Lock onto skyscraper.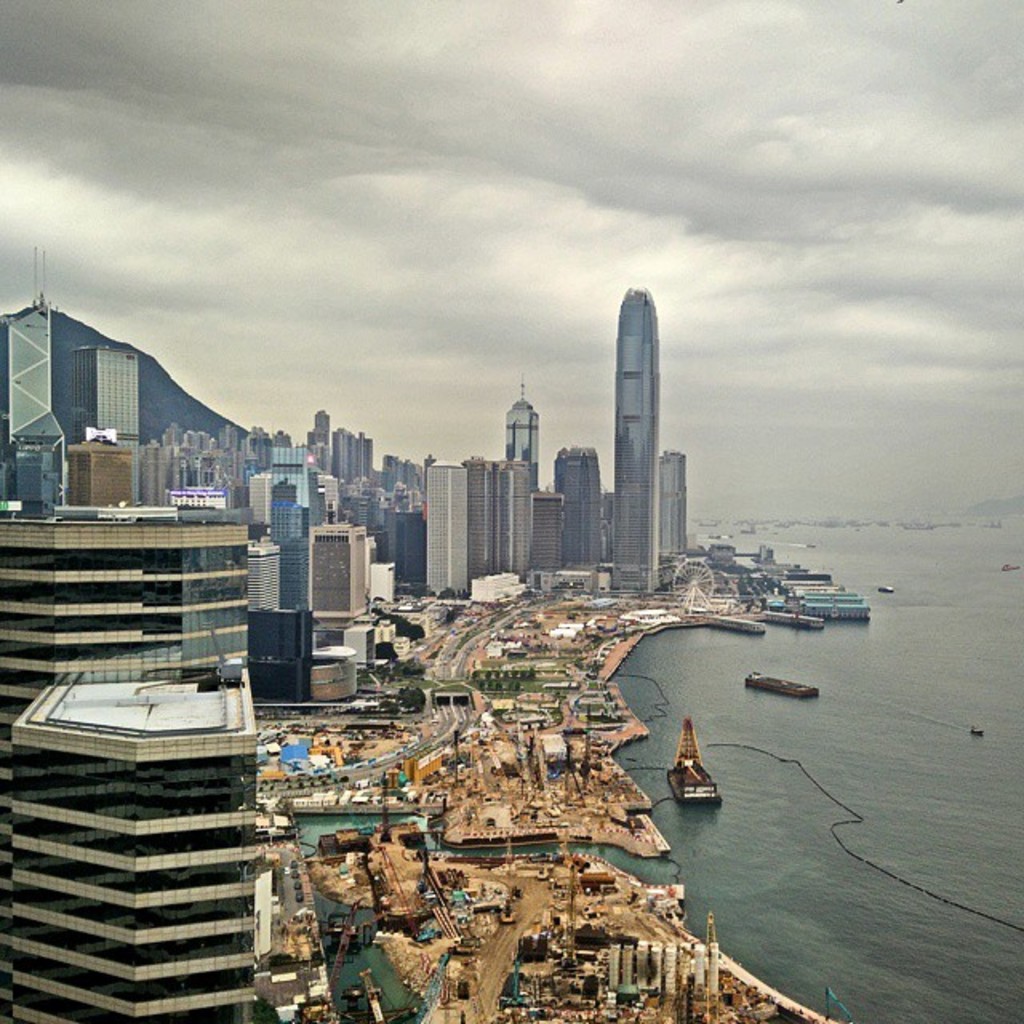
Locked: (x1=246, y1=544, x2=277, y2=616).
